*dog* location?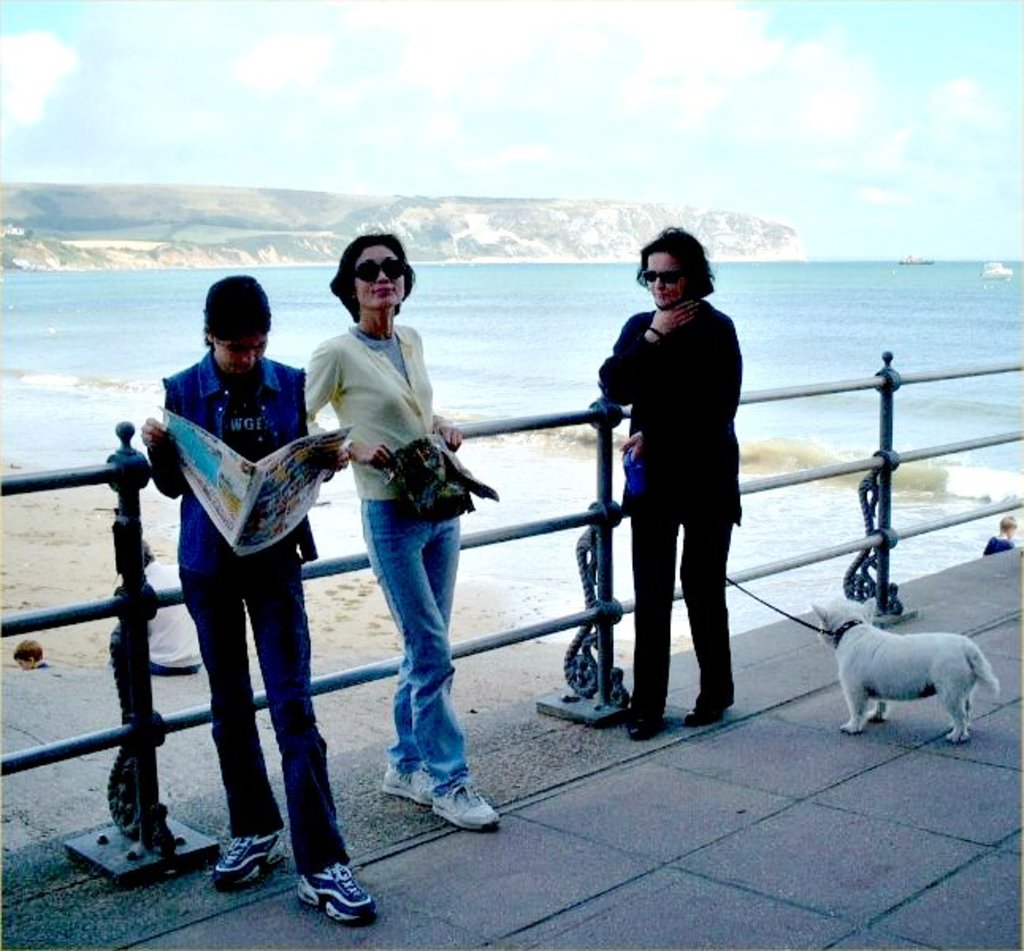
bbox=[805, 598, 999, 742]
